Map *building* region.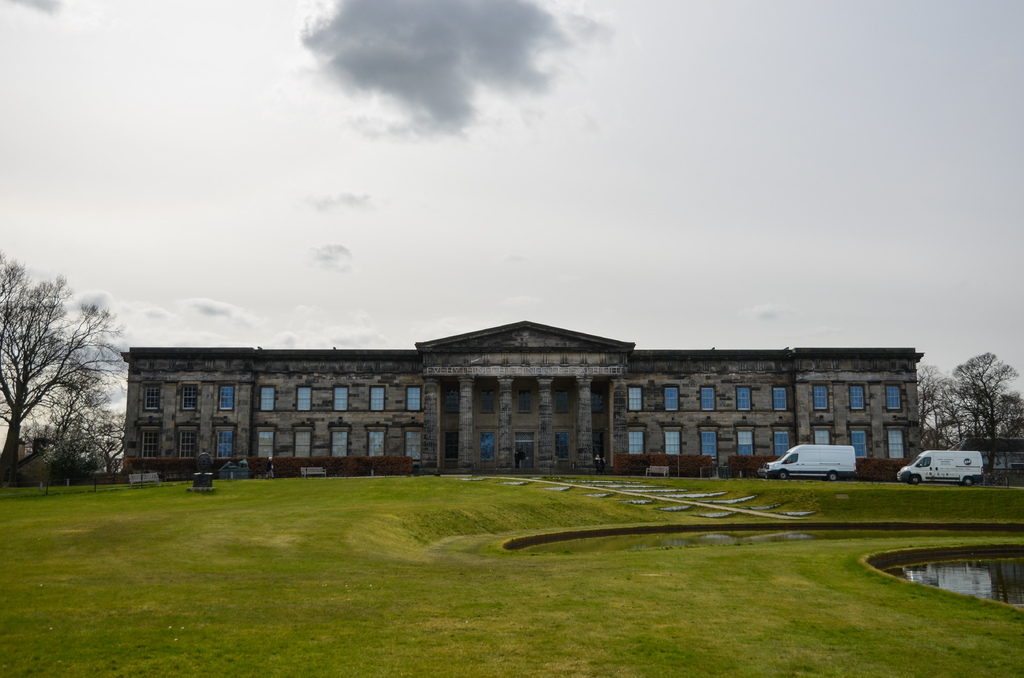
Mapped to locate(961, 439, 1023, 478).
